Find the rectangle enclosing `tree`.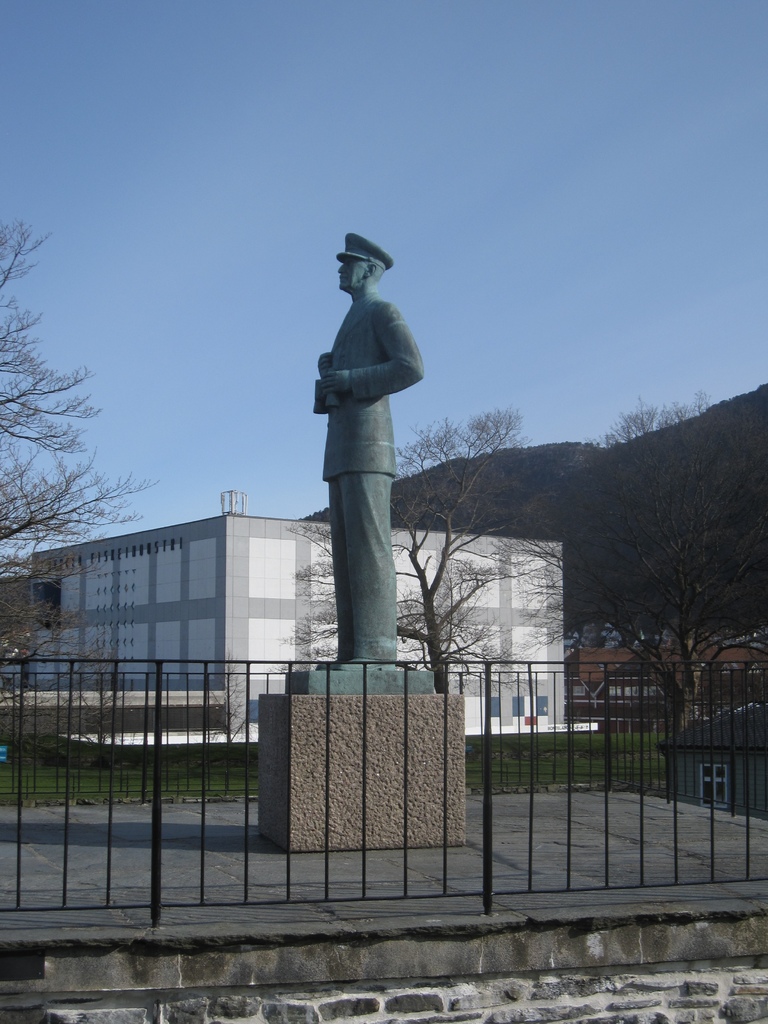
rect(0, 205, 191, 772).
